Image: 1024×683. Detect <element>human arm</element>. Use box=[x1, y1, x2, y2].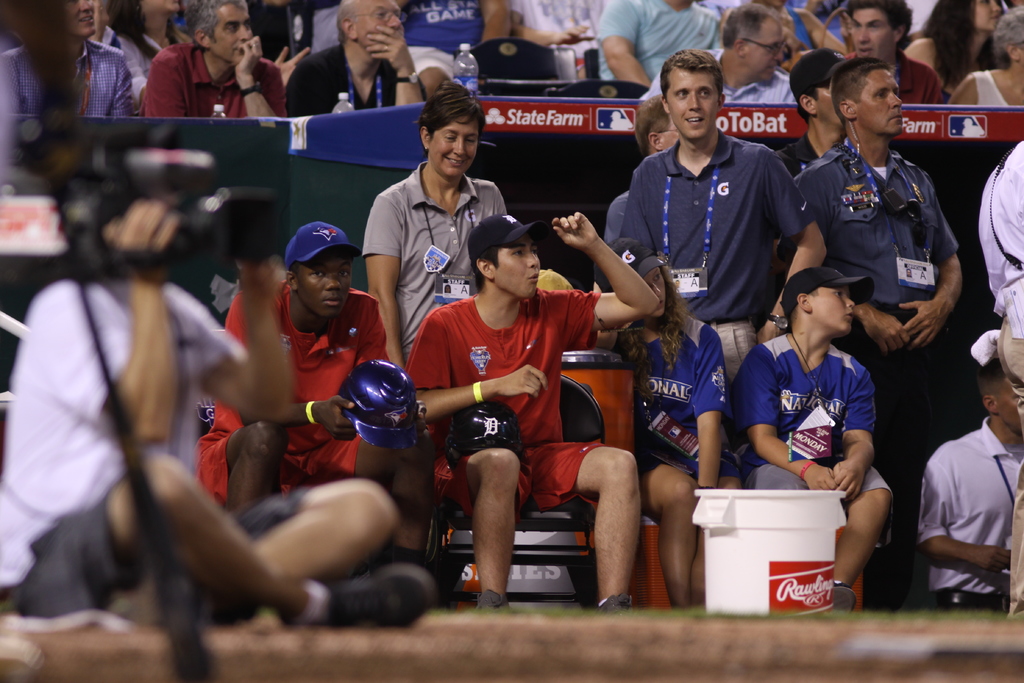
box=[751, 140, 827, 353].
